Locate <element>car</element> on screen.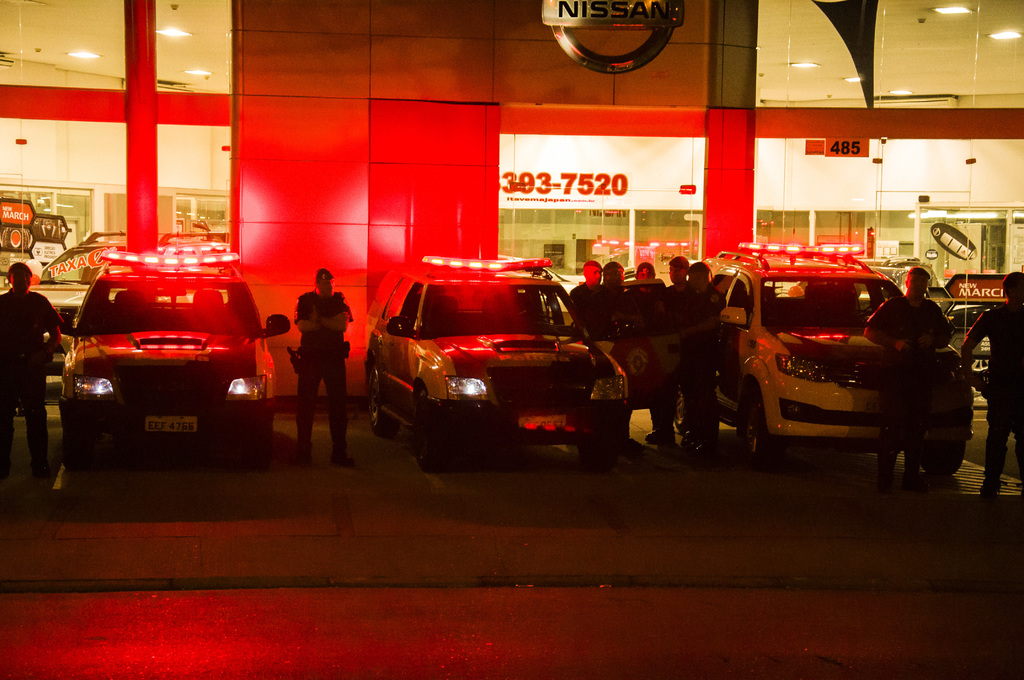
On screen at [left=772, top=253, right=940, bottom=296].
